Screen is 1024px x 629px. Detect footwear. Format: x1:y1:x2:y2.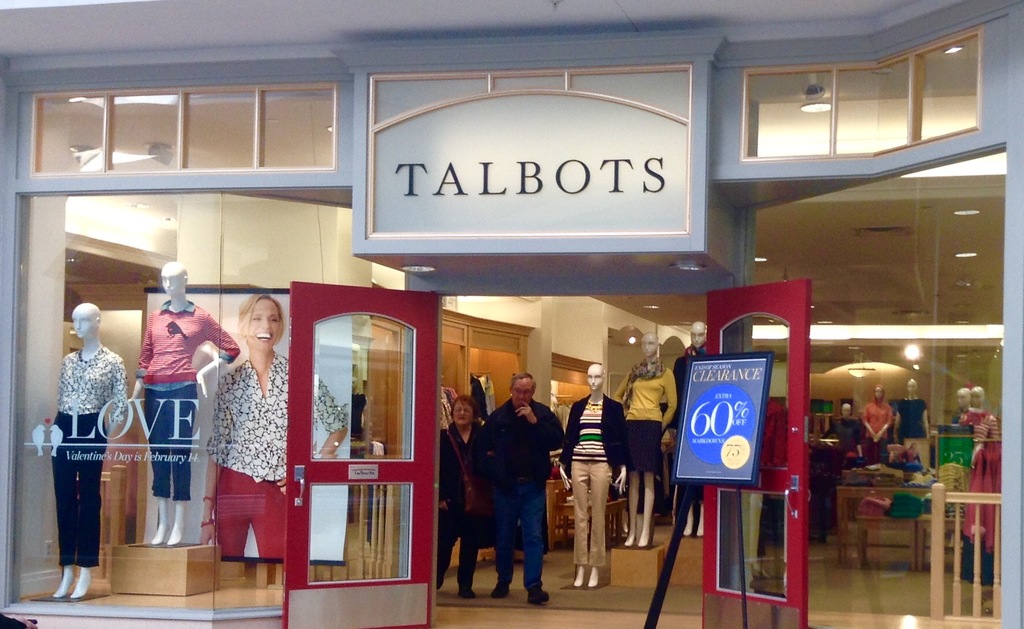
527:581:550:603.
